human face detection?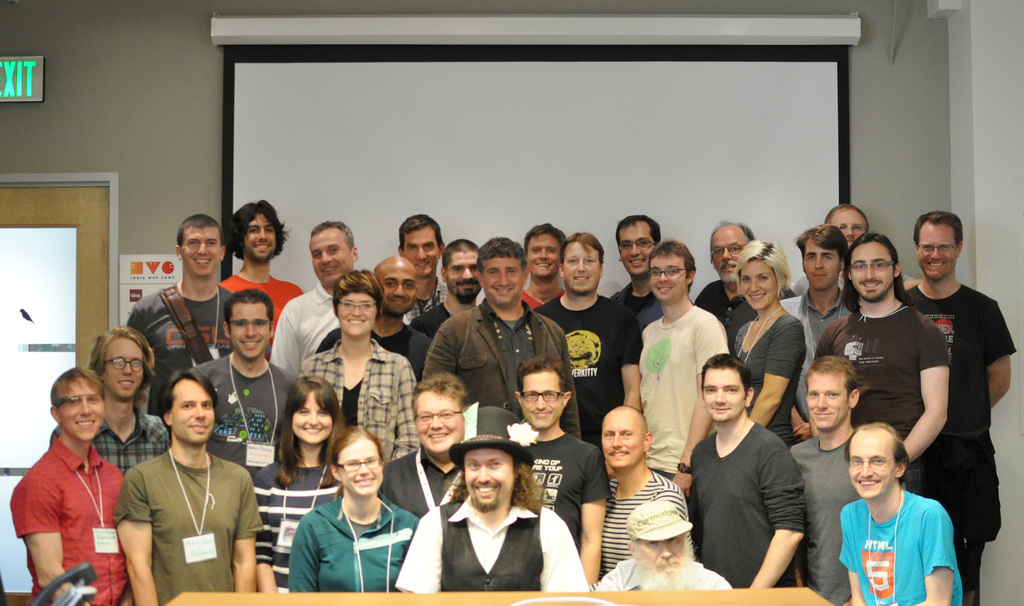
714,227,748,283
